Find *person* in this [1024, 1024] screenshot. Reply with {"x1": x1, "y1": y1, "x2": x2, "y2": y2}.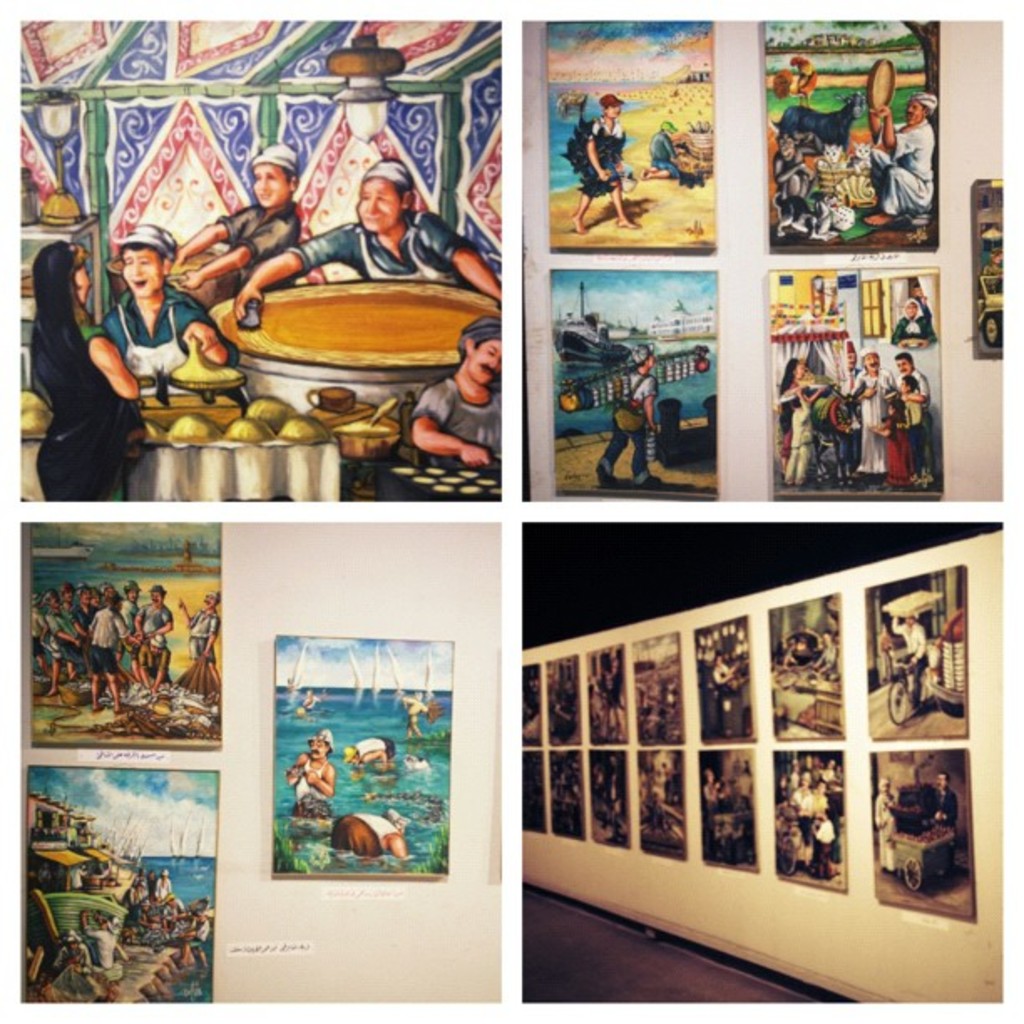
{"x1": 704, "y1": 765, "x2": 731, "y2": 808}.
